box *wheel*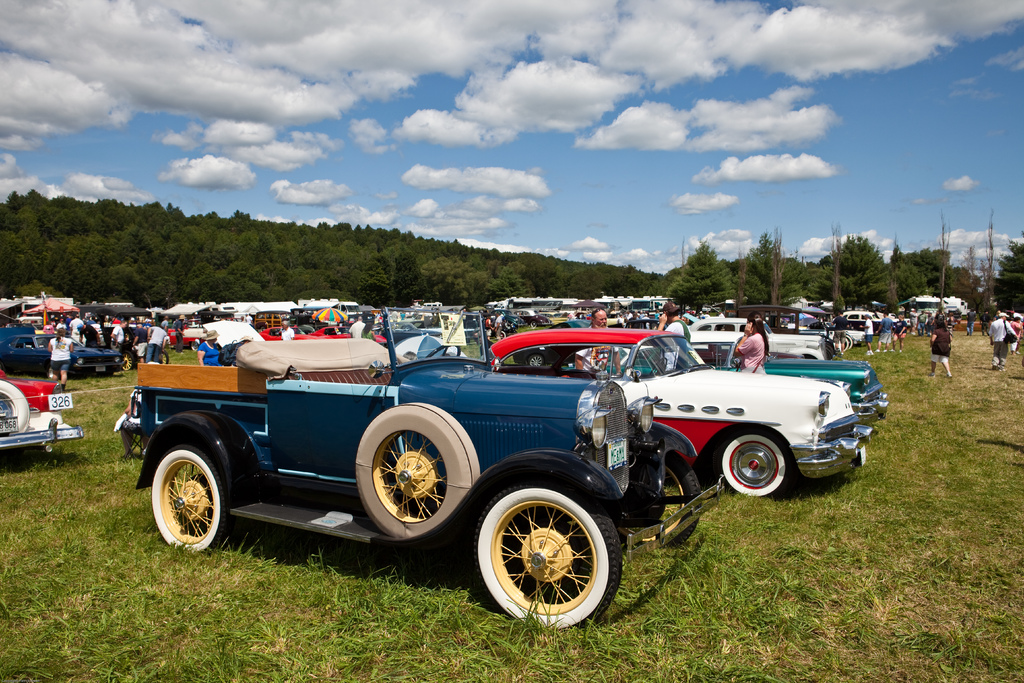
[842,331,852,353]
